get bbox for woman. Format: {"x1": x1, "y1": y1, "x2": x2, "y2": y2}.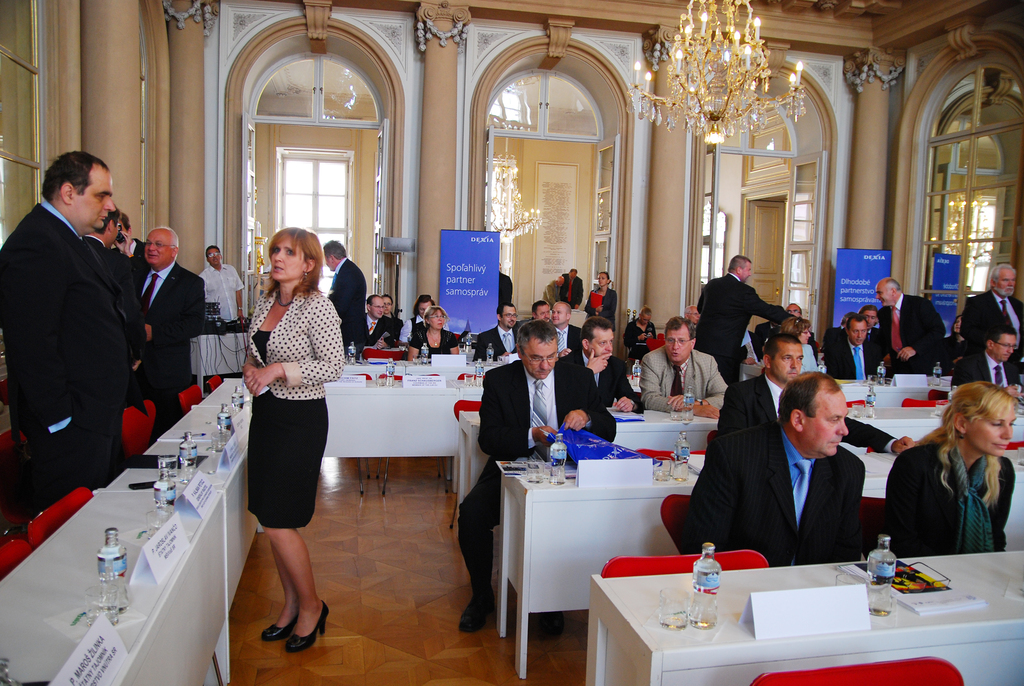
{"x1": 397, "y1": 293, "x2": 449, "y2": 346}.
